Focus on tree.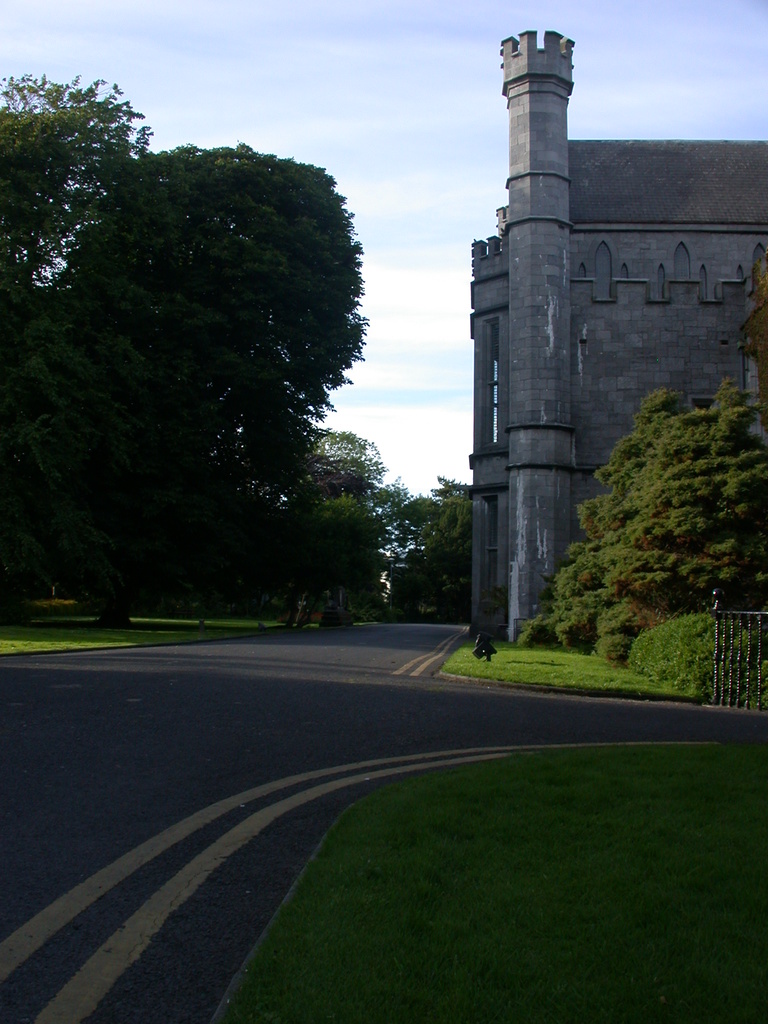
Focused at x1=604 y1=371 x2=767 y2=616.
